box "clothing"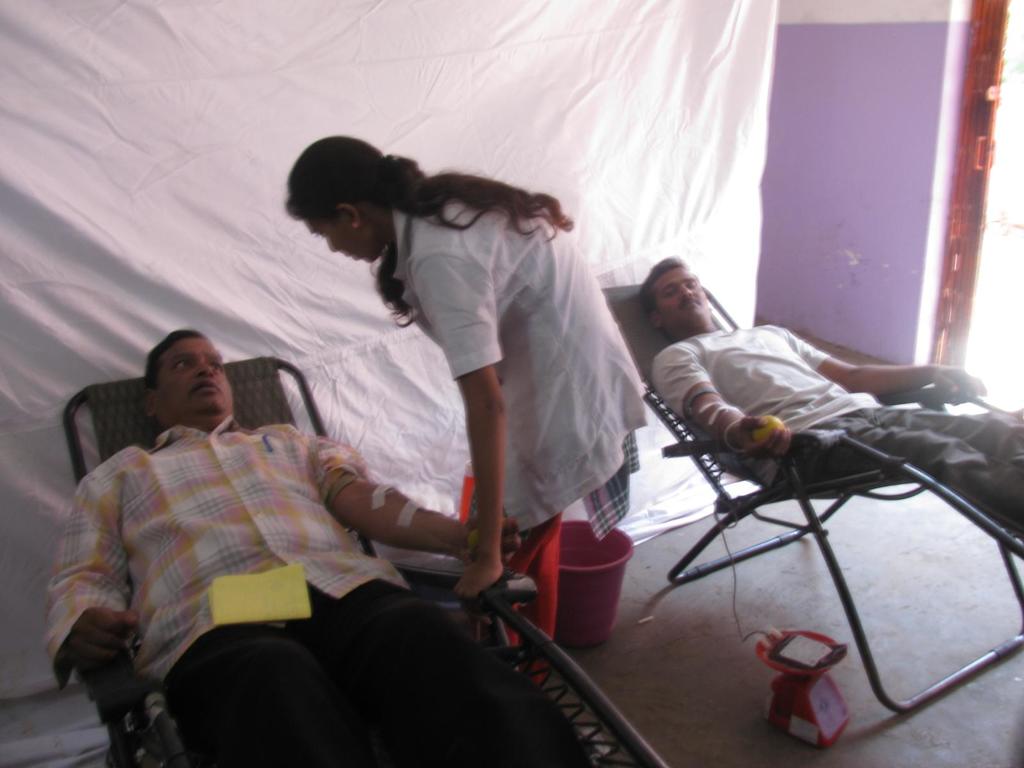
bbox(651, 322, 1023, 534)
